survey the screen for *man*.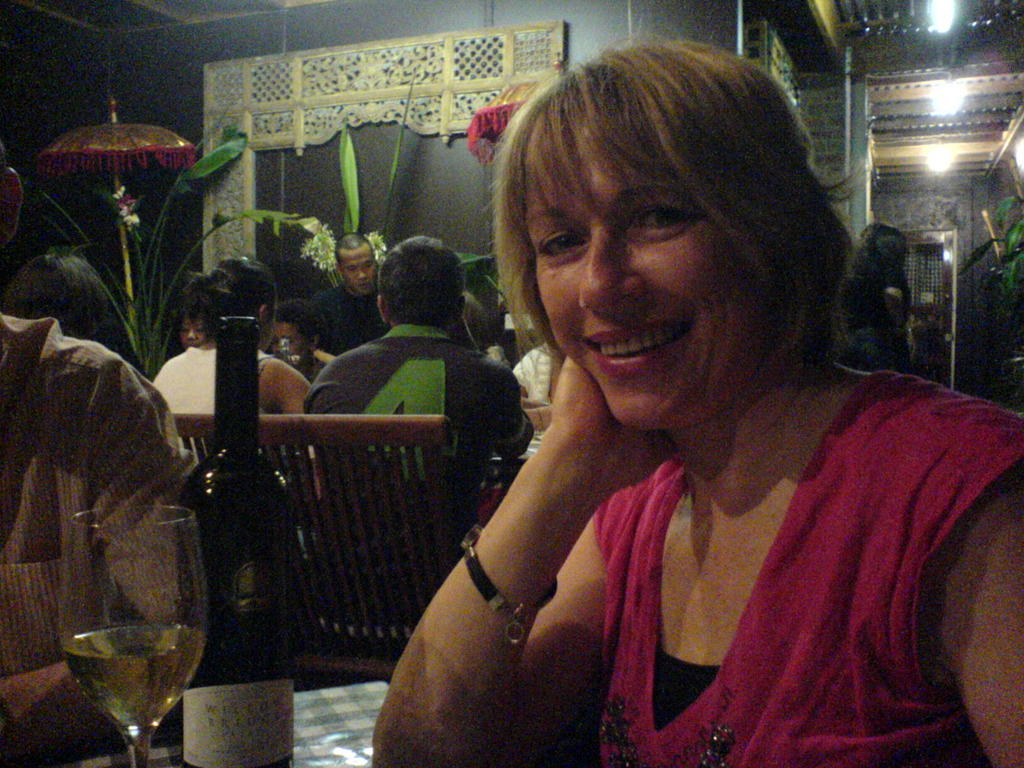
Survey found: 296:236:539:601.
